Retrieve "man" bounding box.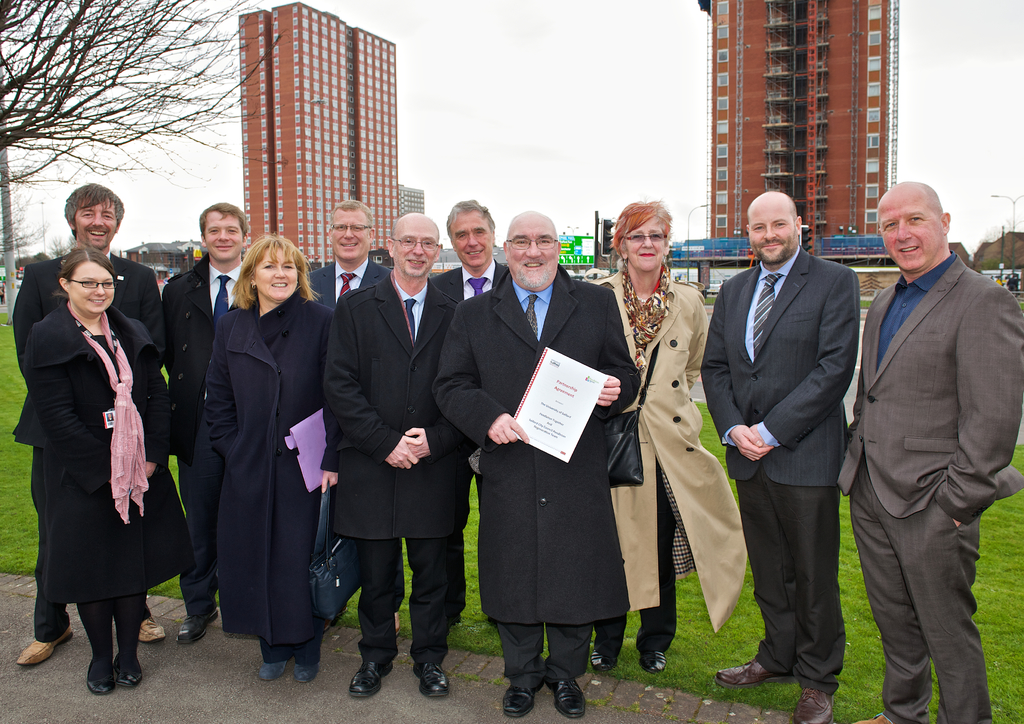
Bounding box: left=303, top=196, right=394, bottom=309.
